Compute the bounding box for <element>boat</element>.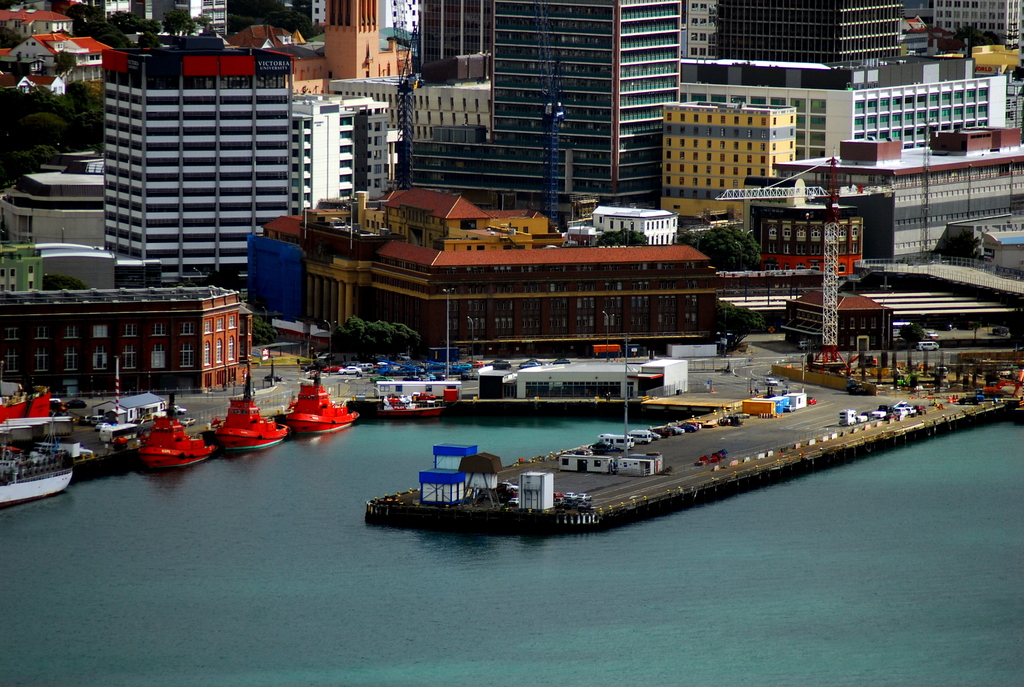
(x1=0, y1=385, x2=52, y2=422).
